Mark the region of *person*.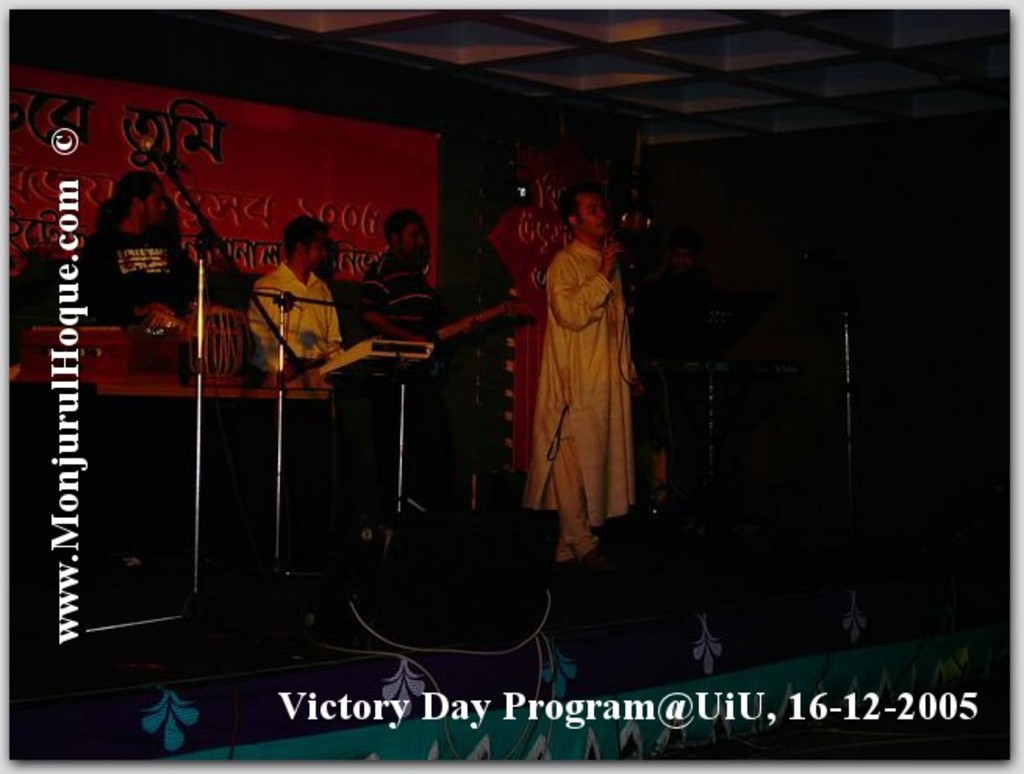
Region: 363, 211, 442, 344.
